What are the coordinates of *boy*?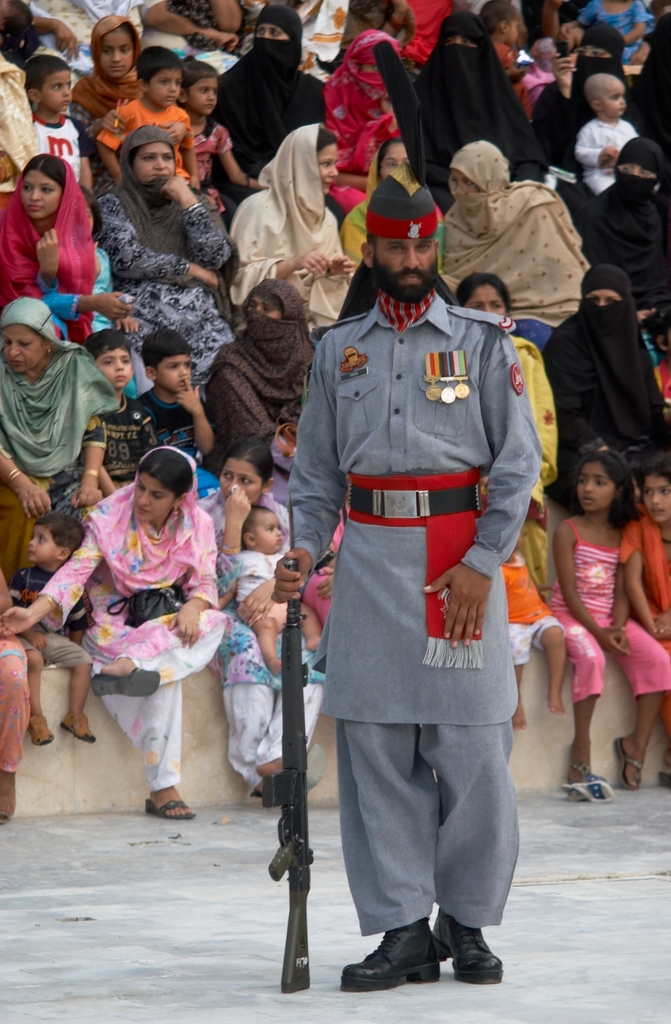
box(97, 46, 194, 190).
